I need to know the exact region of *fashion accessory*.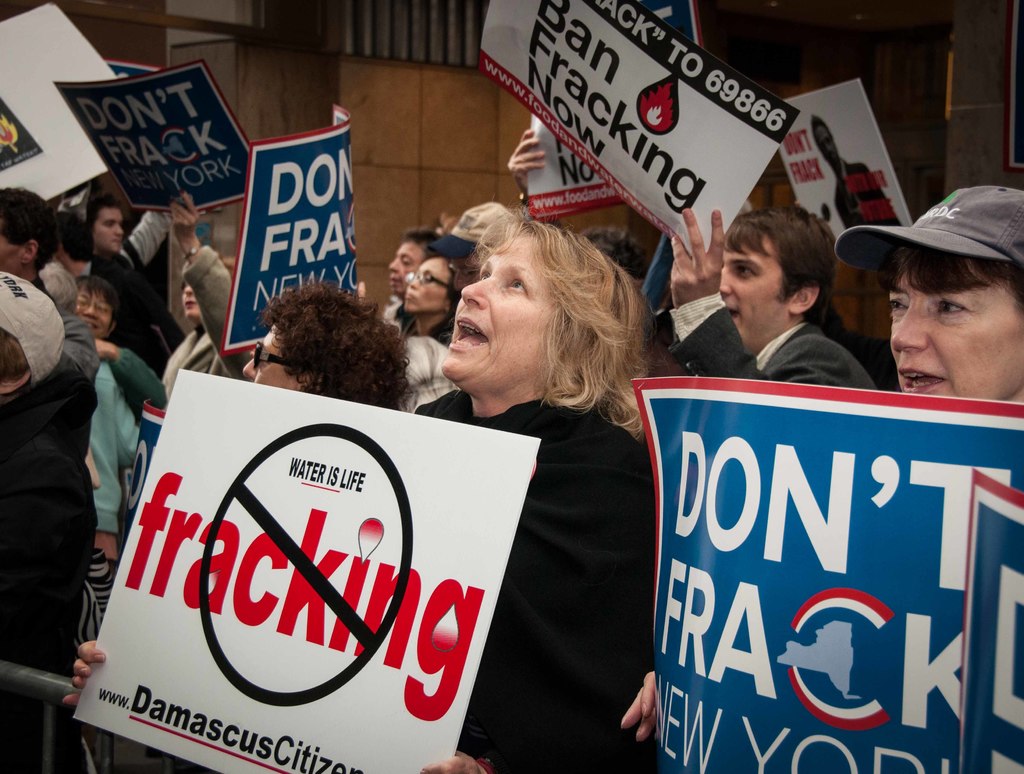
Region: 421:199:513:259.
